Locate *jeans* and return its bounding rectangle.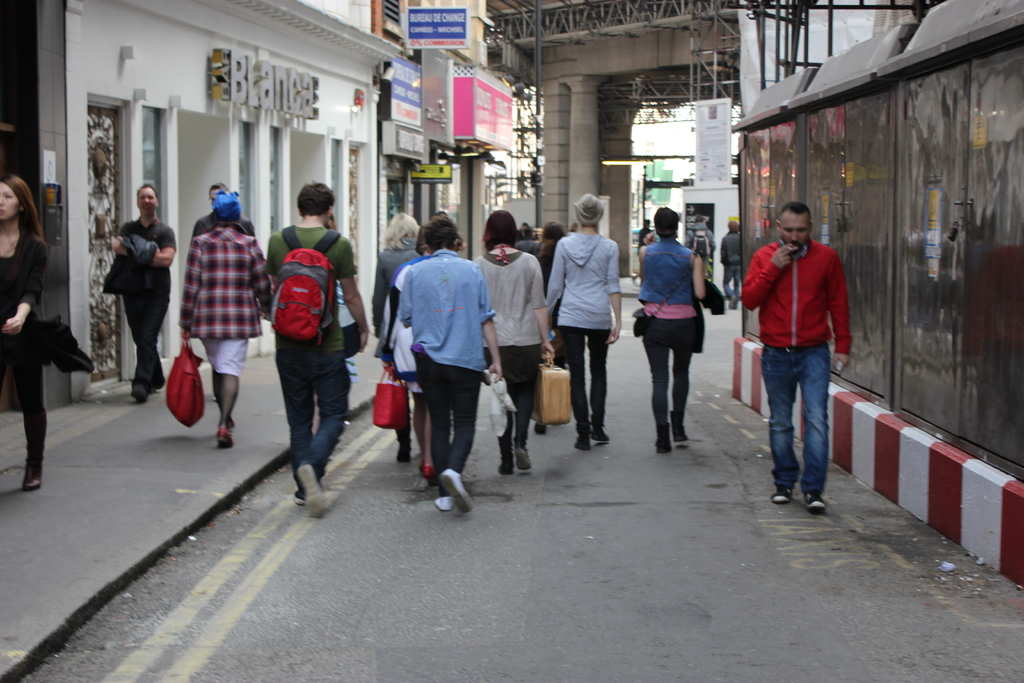
rect(760, 342, 833, 495).
